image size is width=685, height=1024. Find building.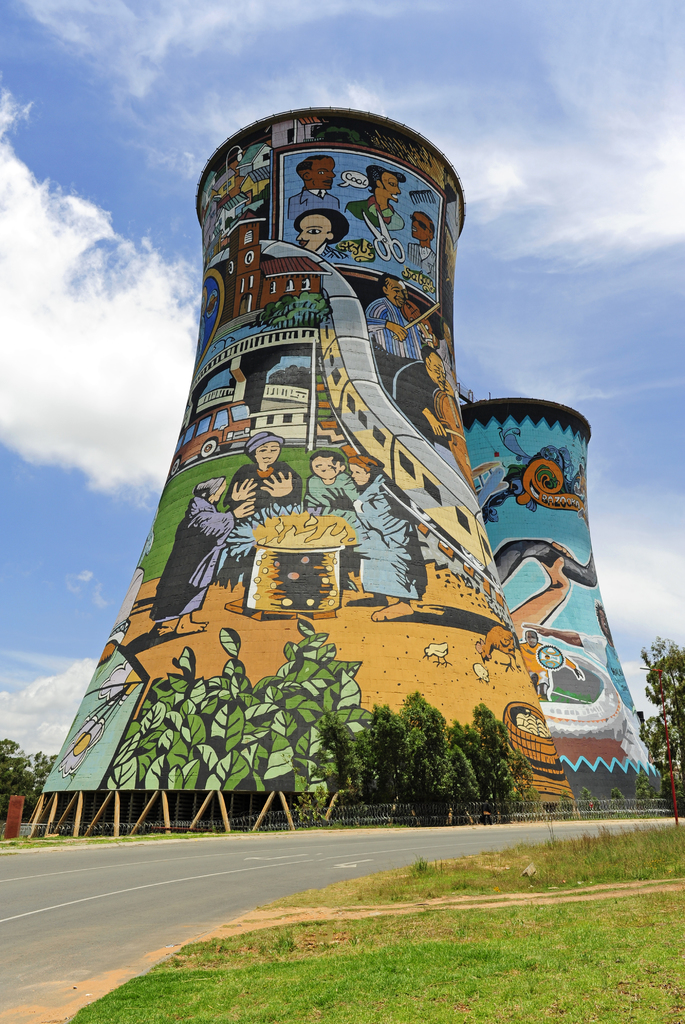
{"x1": 39, "y1": 104, "x2": 667, "y2": 836}.
